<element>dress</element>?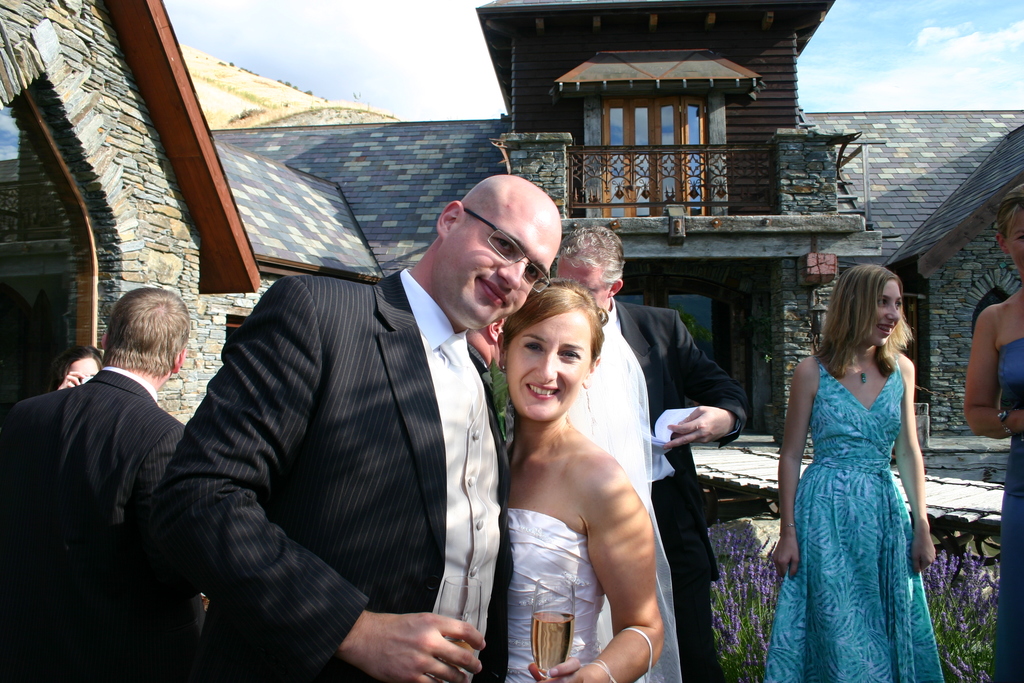
rect(764, 360, 941, 682)
